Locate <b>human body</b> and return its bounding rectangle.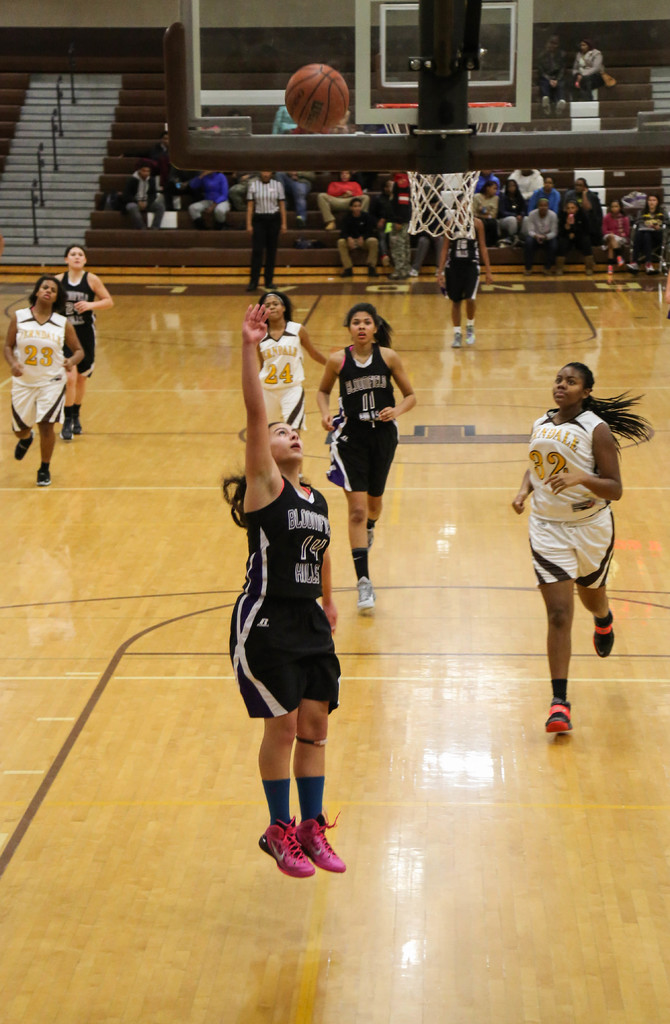
(434,186,493,348).
